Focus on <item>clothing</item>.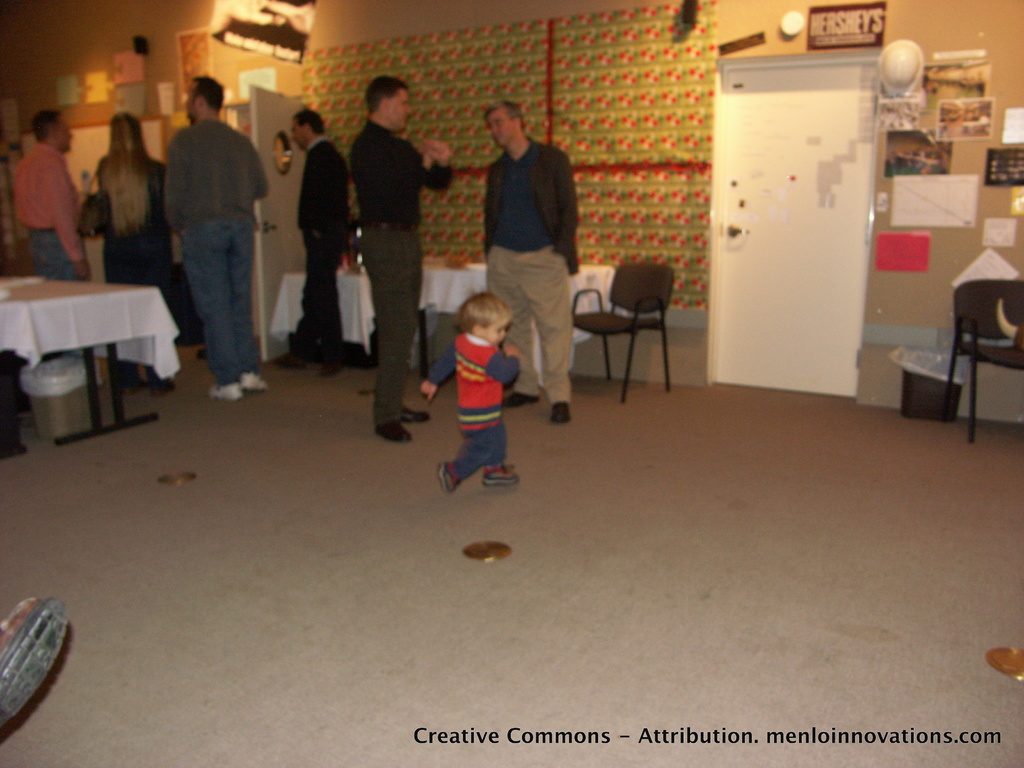
Focused at crop(481, 135, 578, 402).
